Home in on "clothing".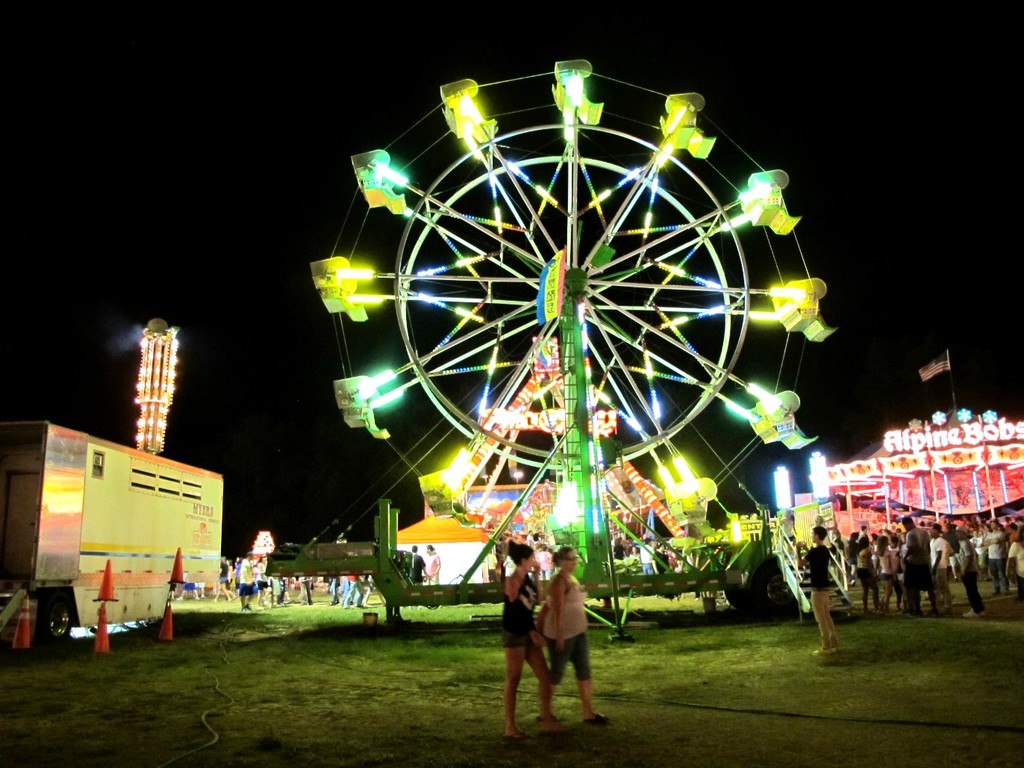
Homed in at Rect(501, 562, 540, 652).
